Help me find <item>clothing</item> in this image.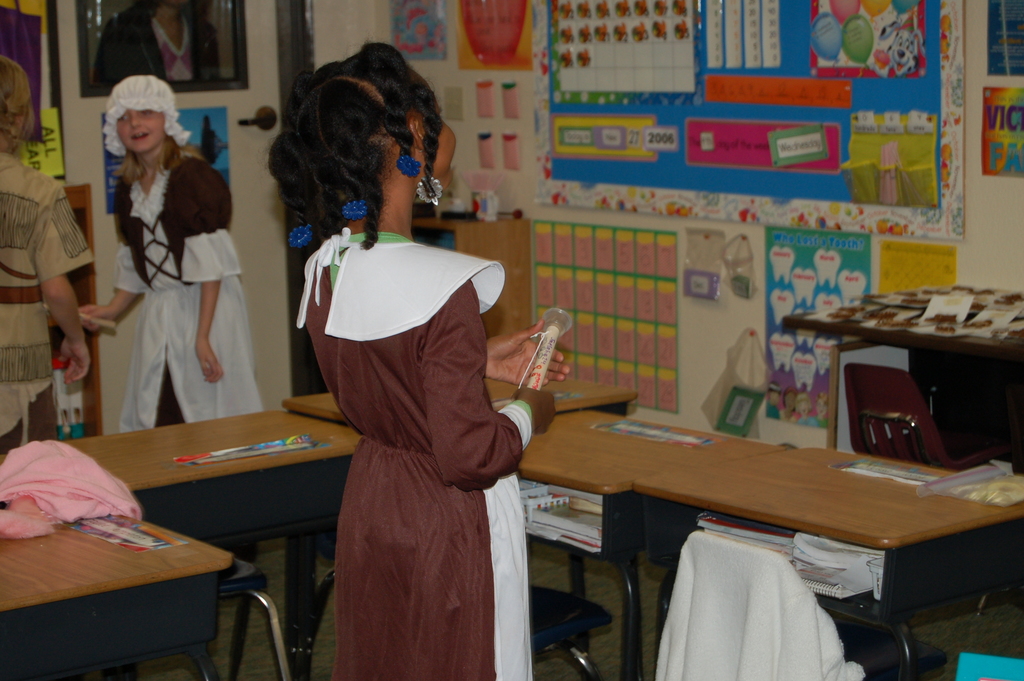
Found it: BBox(120, 155, 264, 432).
